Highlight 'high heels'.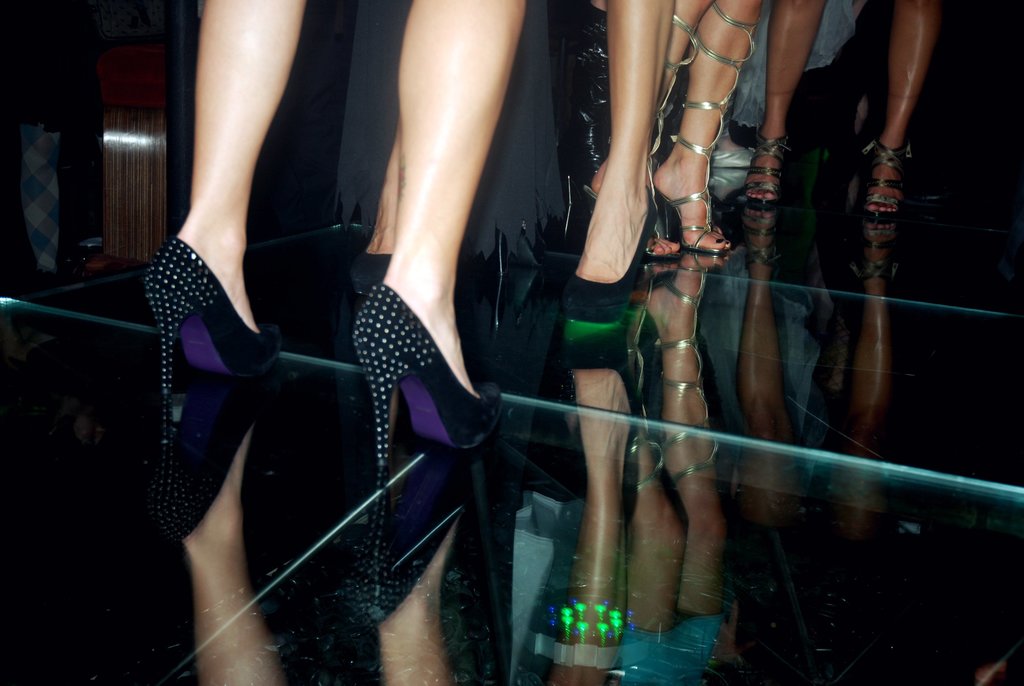
Highlighted region: box=[341, 279, 509, 489].
